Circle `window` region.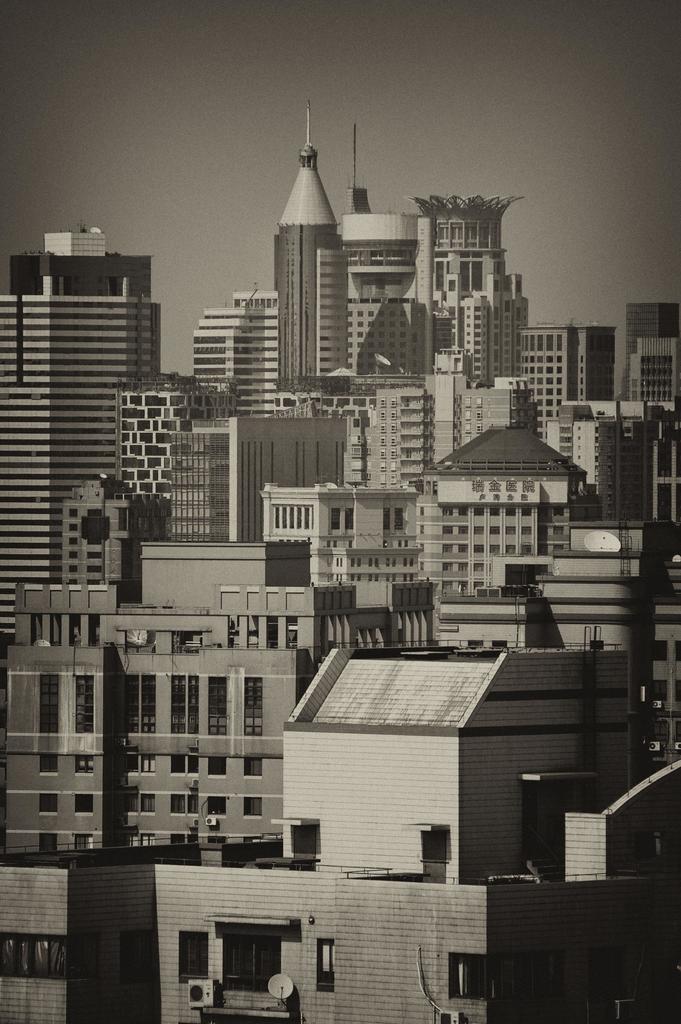
Region: pyautogui.locateOnScreen(677, 680, 680, 700).
